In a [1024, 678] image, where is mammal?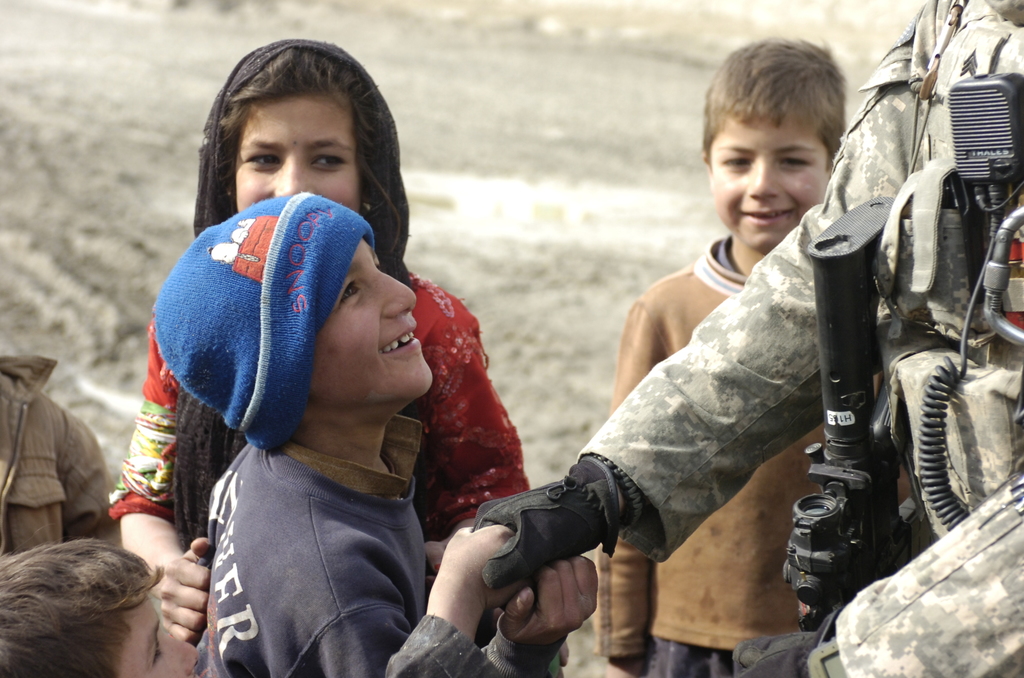
BBox(473, 0, 1023, 677).
